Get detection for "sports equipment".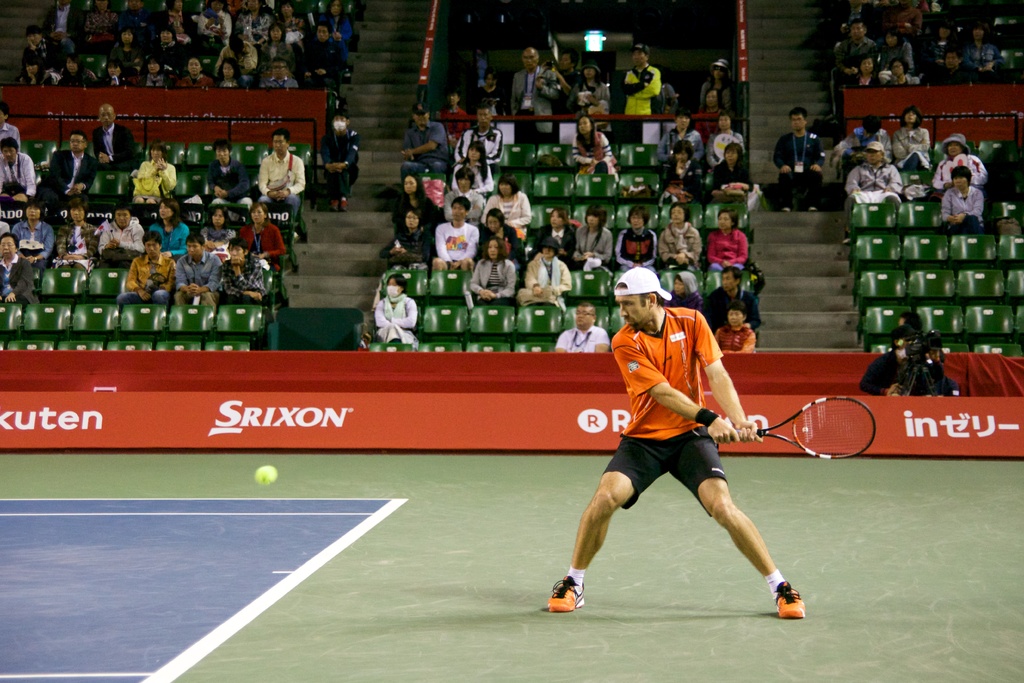
Detection: <bbox>780, 582, 803, 619</bbox>.
